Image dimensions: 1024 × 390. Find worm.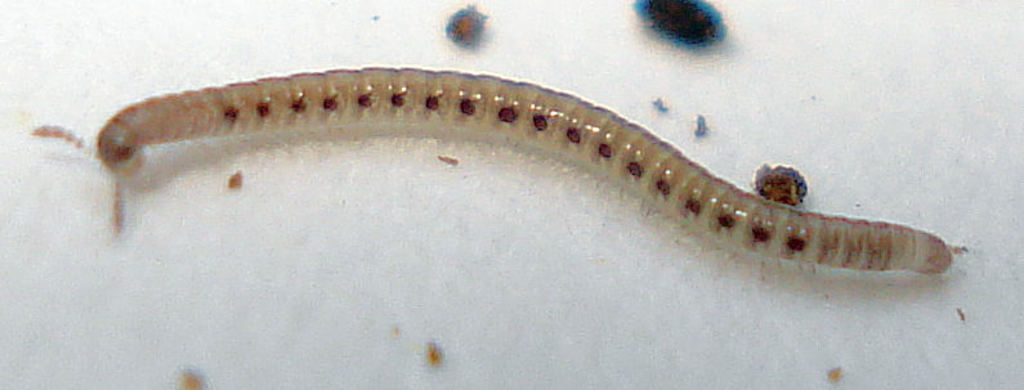
detection(28, 63, 957, 275).
